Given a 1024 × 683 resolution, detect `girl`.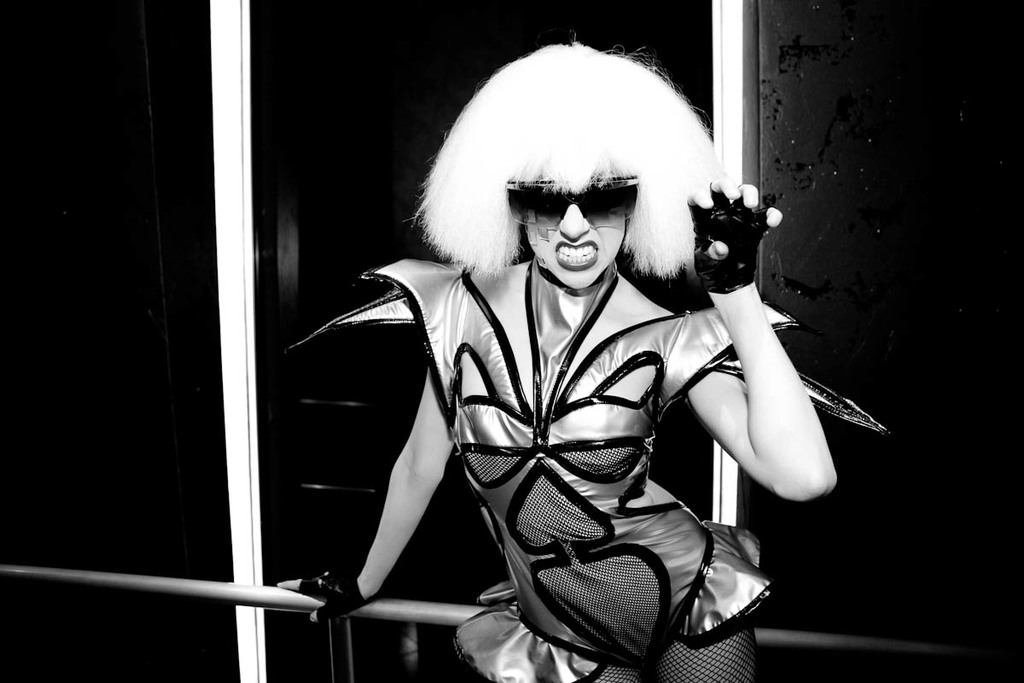
bbox(279, 41, 844, 682).
